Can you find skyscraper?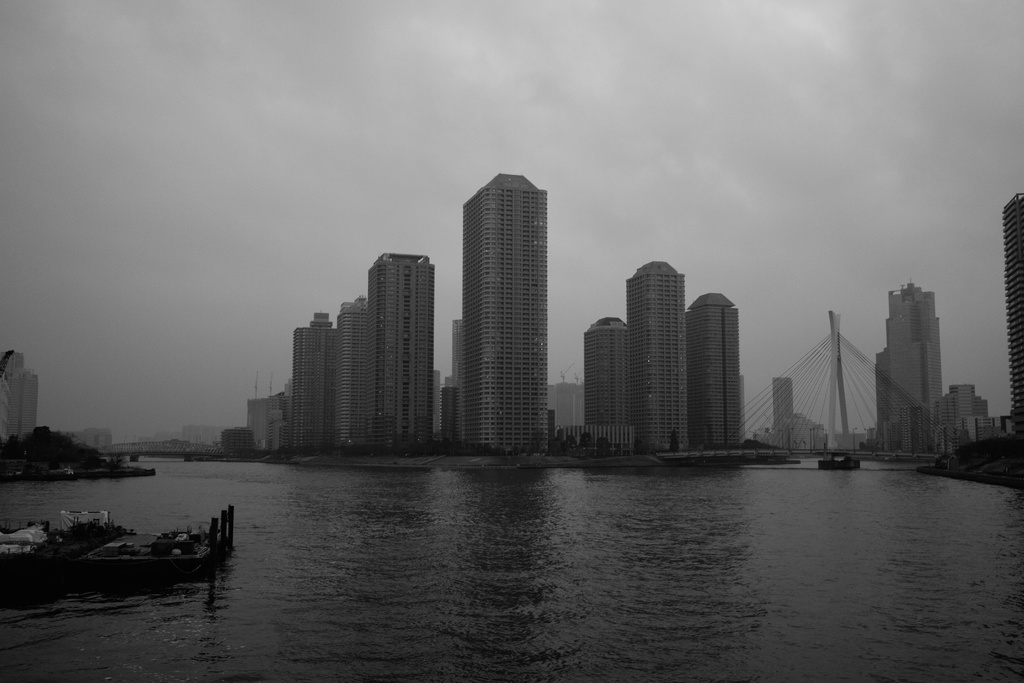
Yes, bounding box: x1=371 y1=251 x2=433 y2=441.
